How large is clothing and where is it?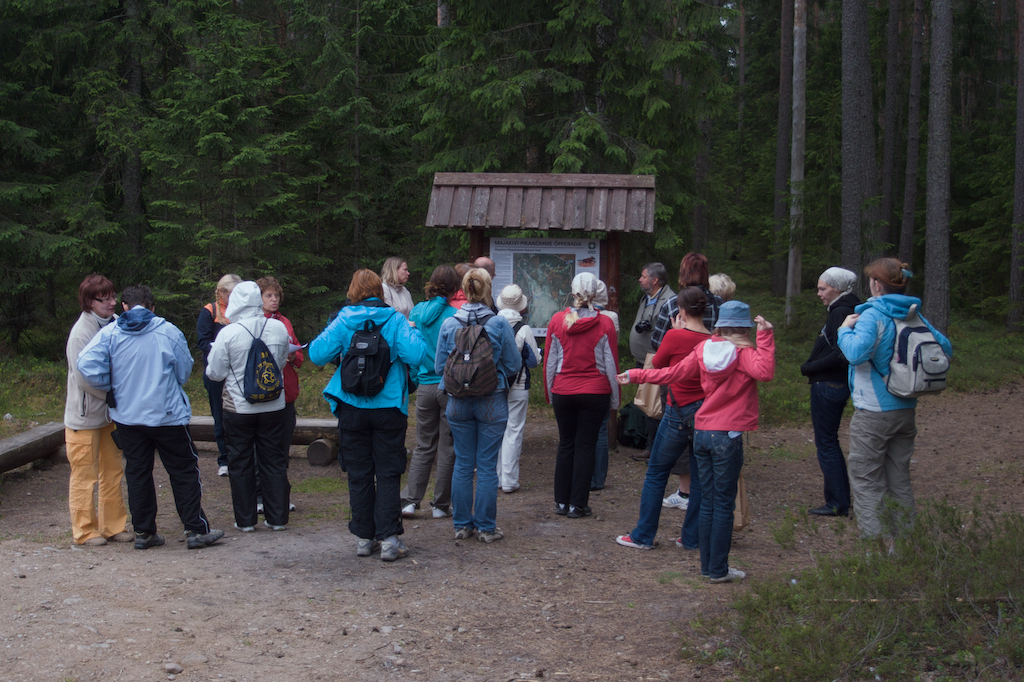
Bounding box: <region>630, 327, 771, 427</region>.
